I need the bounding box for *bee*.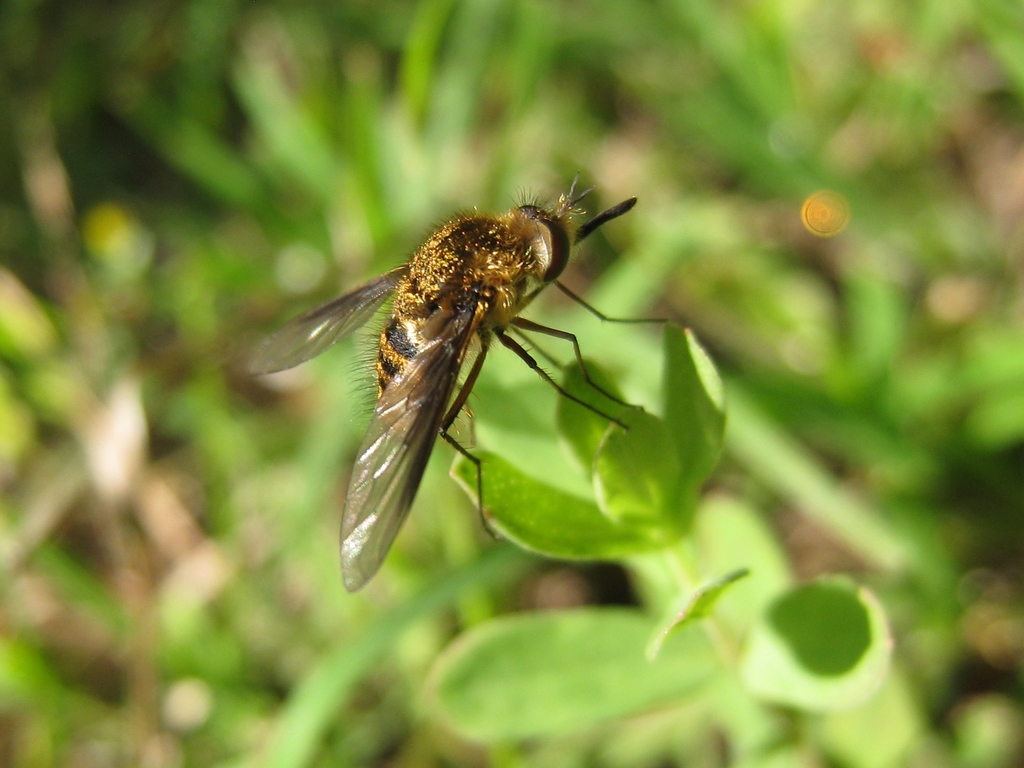
Here it is: 228, 173, 649, 575.
